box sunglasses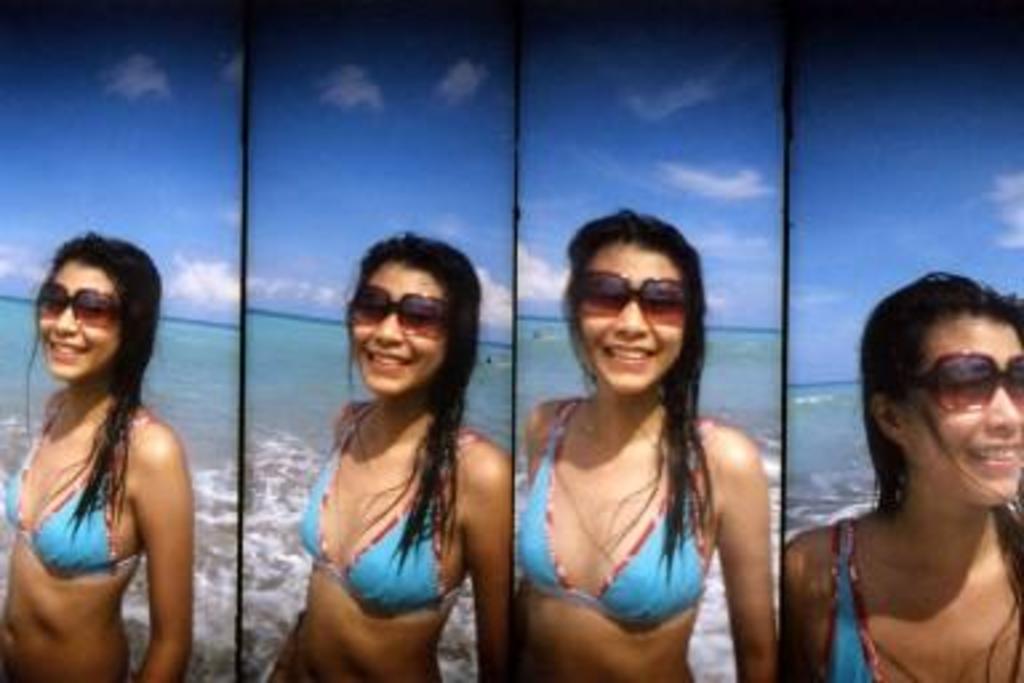
detection(909, 352, 1021, 416)
